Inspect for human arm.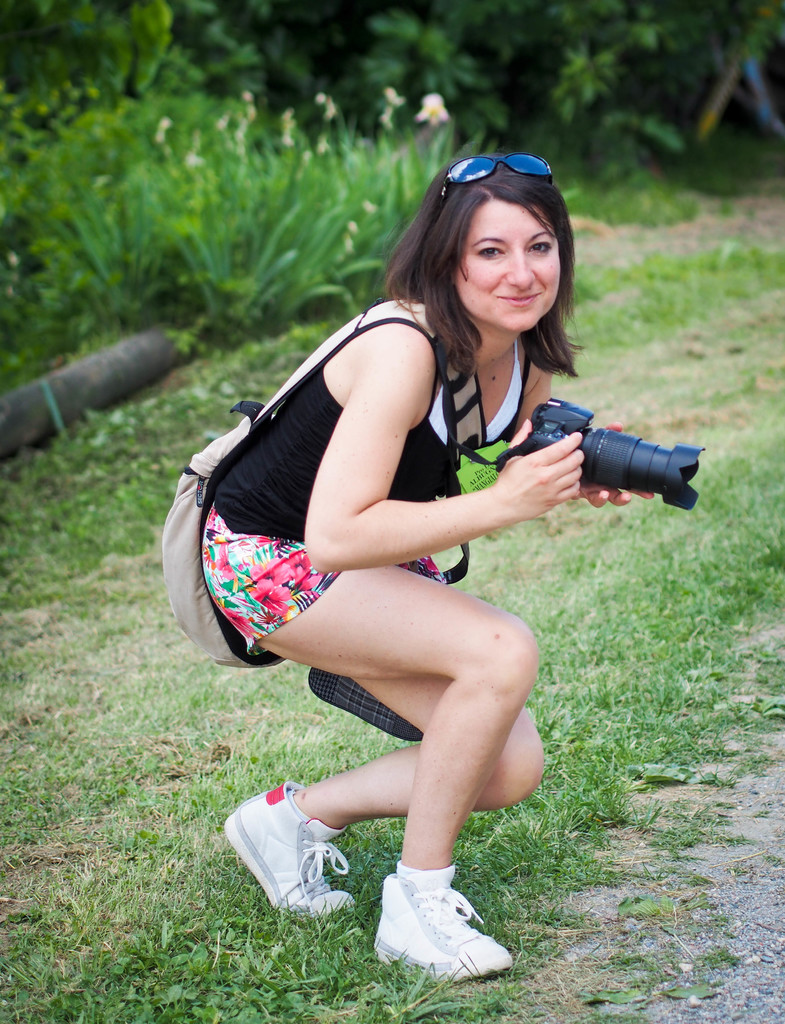
Inspection: left=514, top=364, right=652, bottom=509.
